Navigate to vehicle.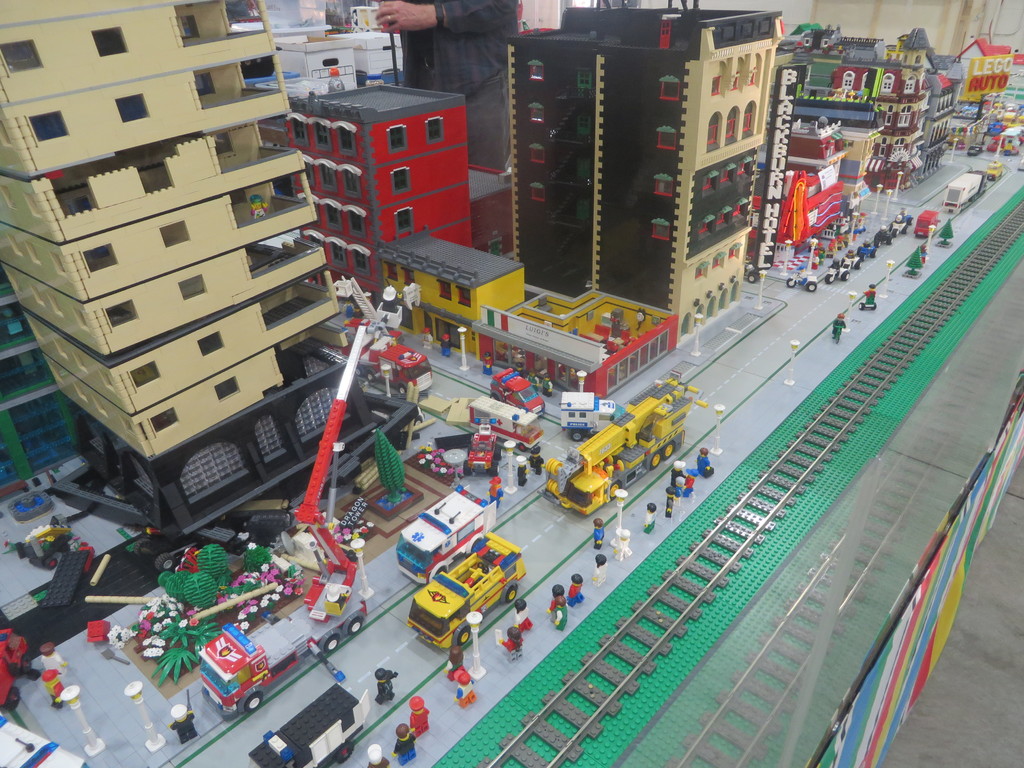
Navigation target: box=[348, 320, 427, 390].
